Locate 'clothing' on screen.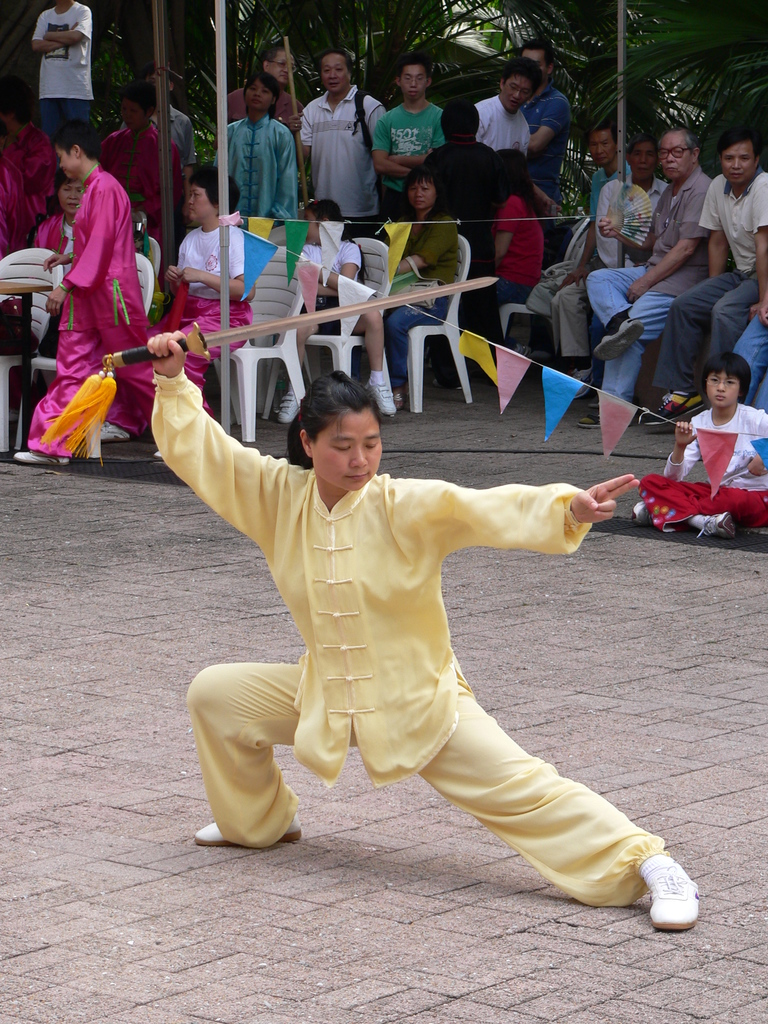
On screen at bbox(0, 158, 26, 267).
